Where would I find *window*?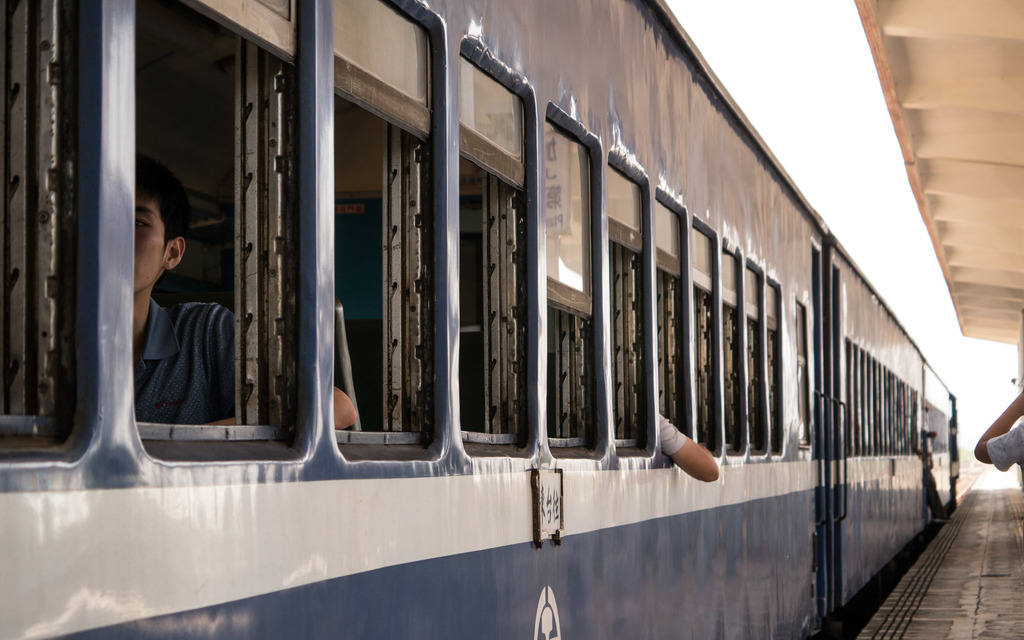
At (540,102,604,447).
